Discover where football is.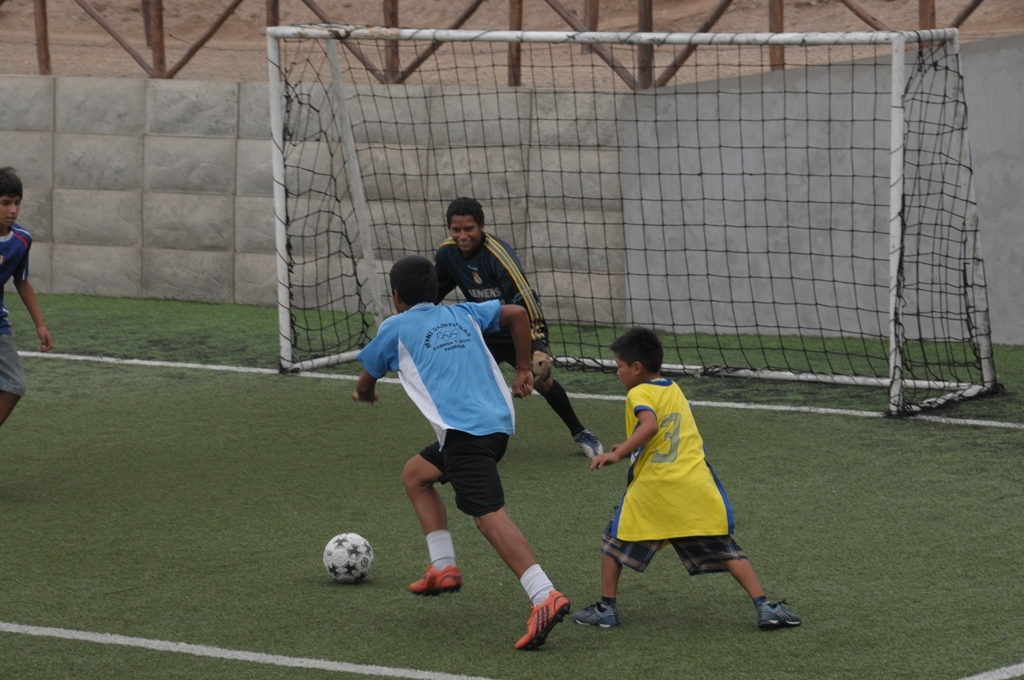
Discovered at 324, 530, 376, 583.
